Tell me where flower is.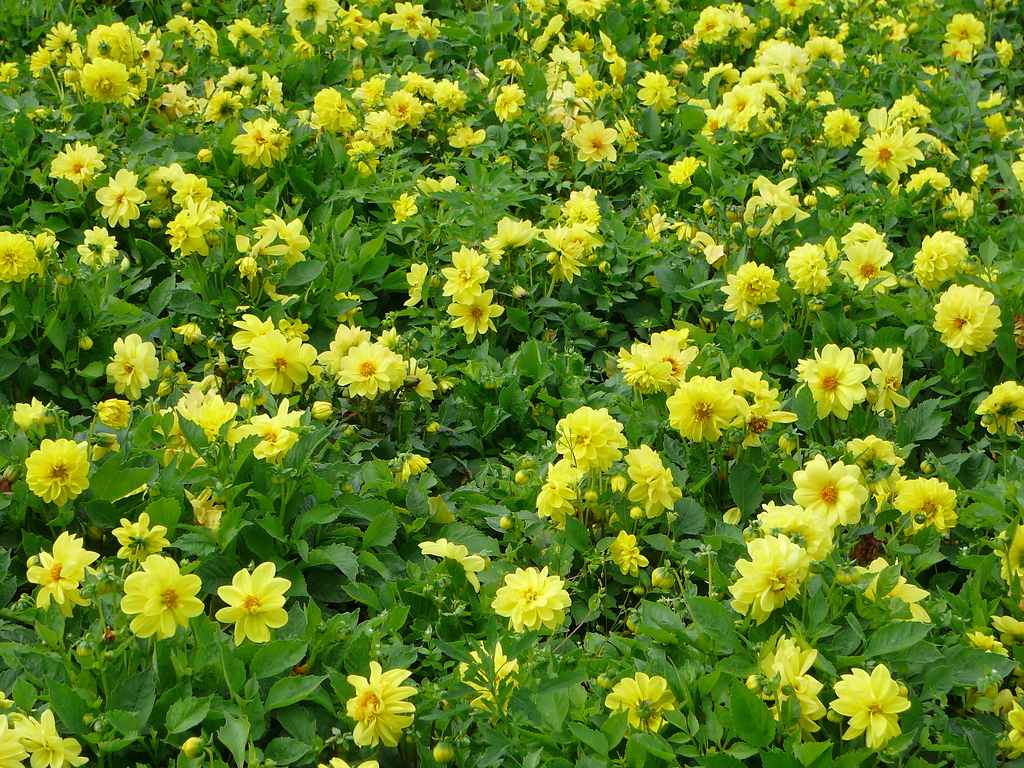
flower is at x1=973 y1=380 x2=1023 y2=440.
